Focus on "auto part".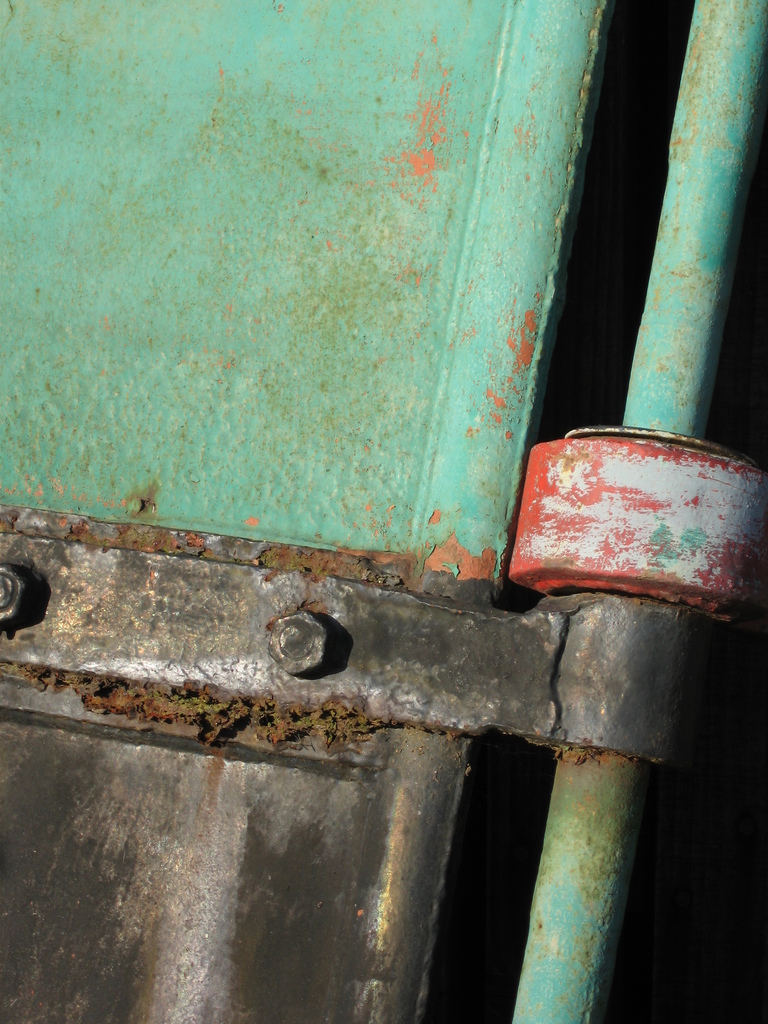
Focused at 508,428,767,629.
